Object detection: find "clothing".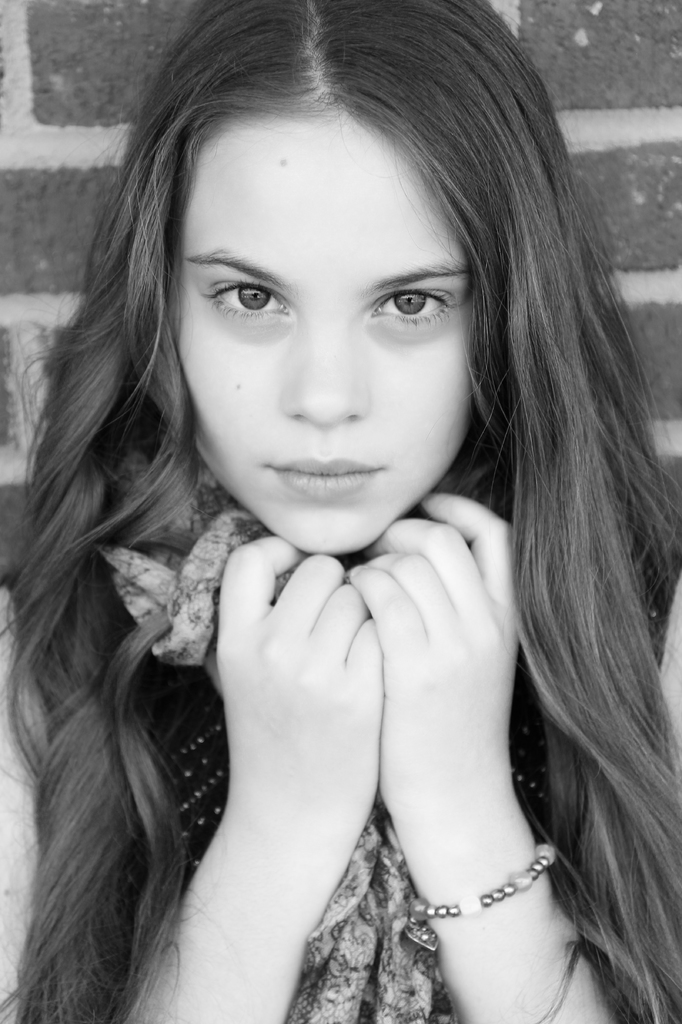
3:502:681:1023.
